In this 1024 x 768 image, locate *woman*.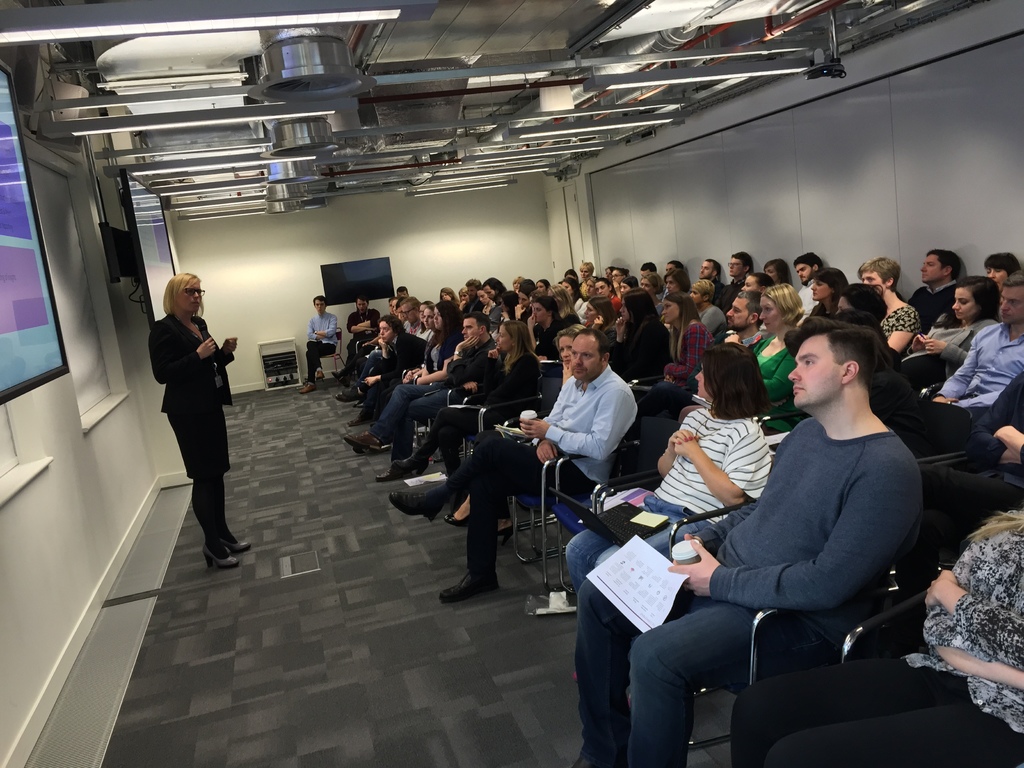
Bounding box: pyautogui.locateOnScreen(138, 264, 240, 561).
